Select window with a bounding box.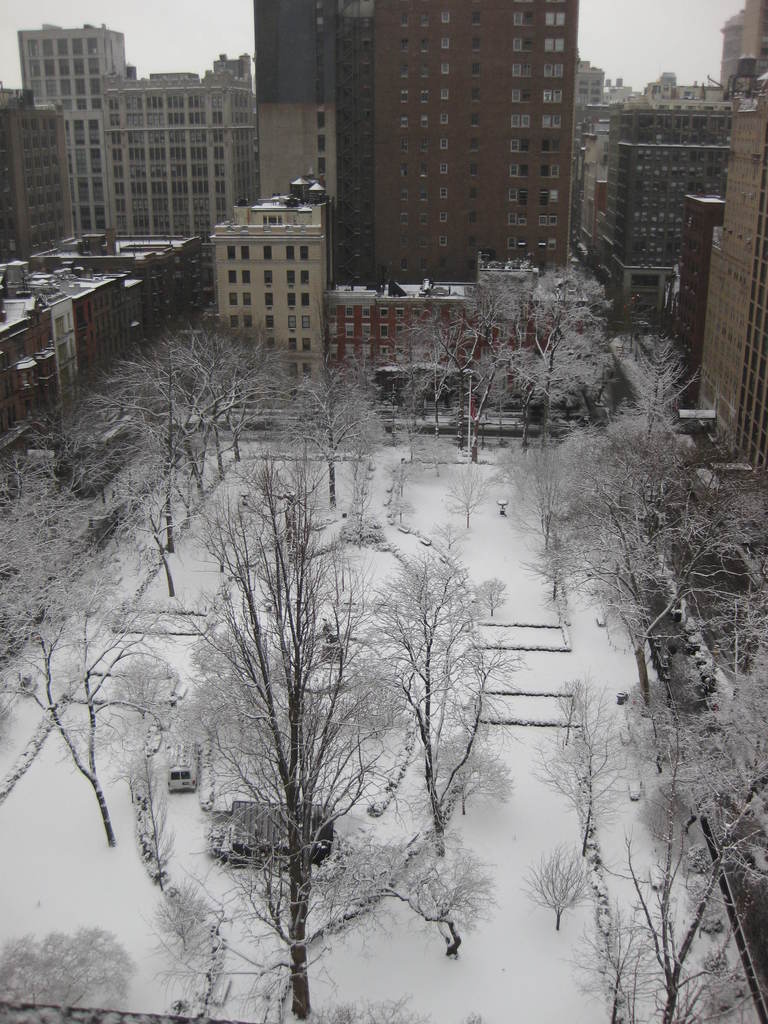
<region>401, 38, 410, 50</region>.
